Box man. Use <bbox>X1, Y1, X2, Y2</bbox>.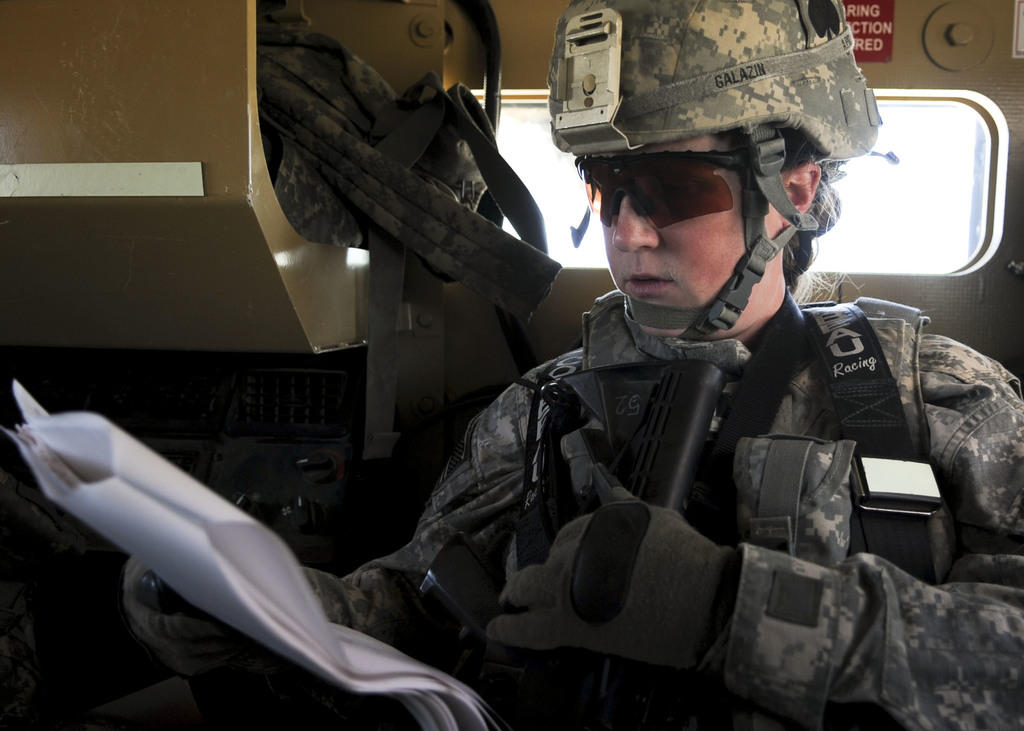
<bbox>157, 55, 887, 714</bbox>.
